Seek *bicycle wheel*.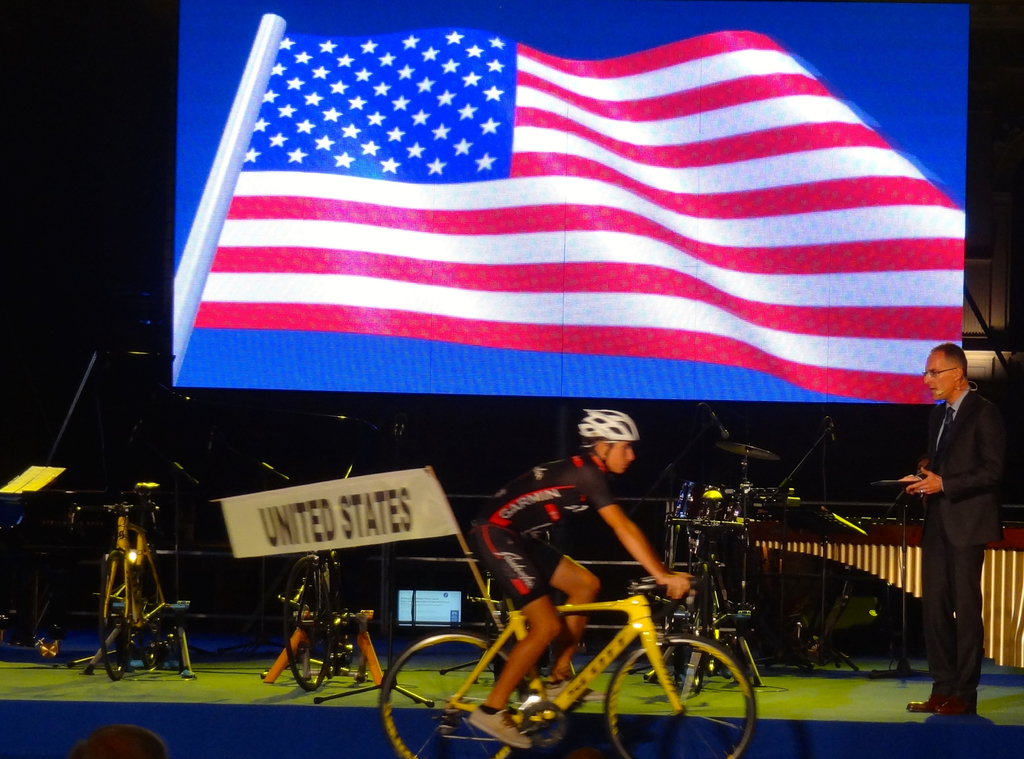
left=603, top=633, right=758, bottom=758.
